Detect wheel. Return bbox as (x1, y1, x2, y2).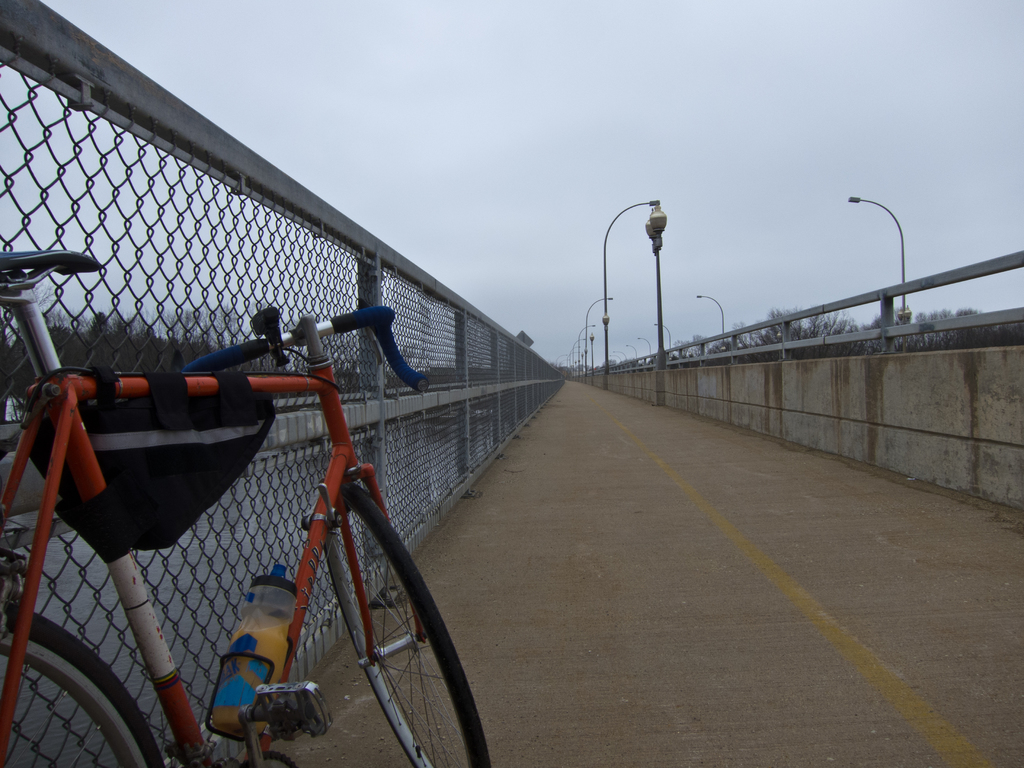
(0, 616, 167, 767).
